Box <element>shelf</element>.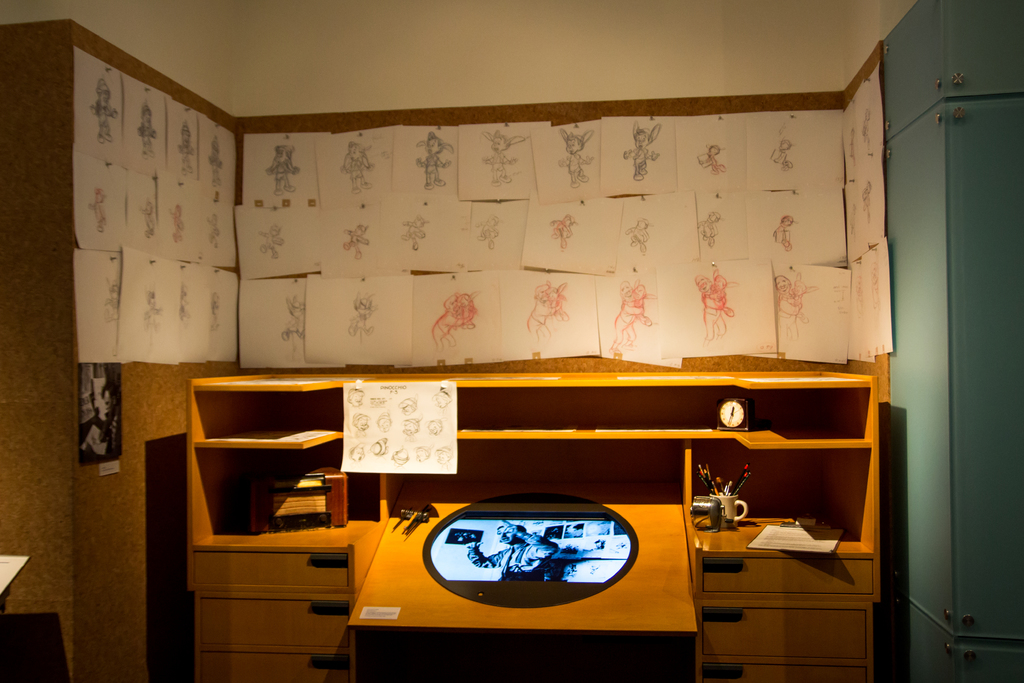
<region>197, 456, 387, 555</region>.
